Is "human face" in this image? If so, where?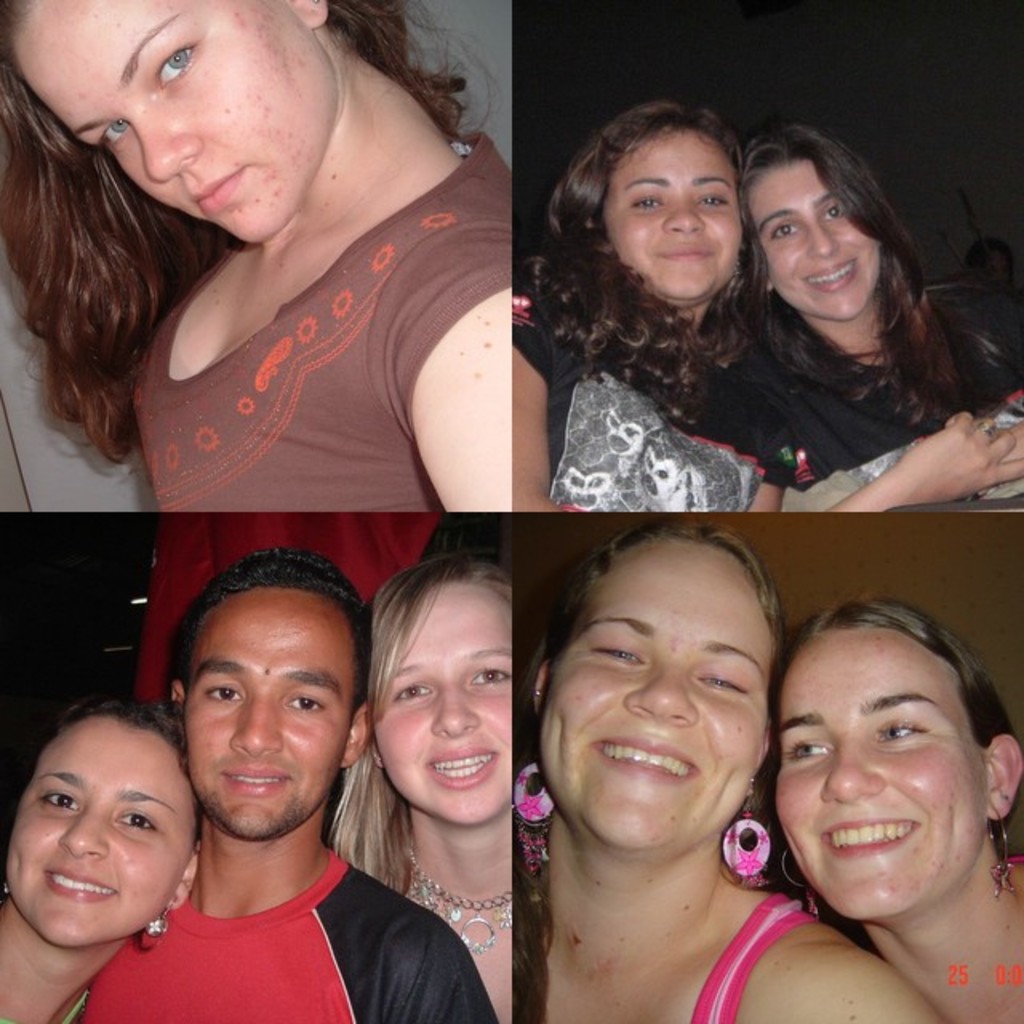
Yes, at box(538, 534, 786, 854).
